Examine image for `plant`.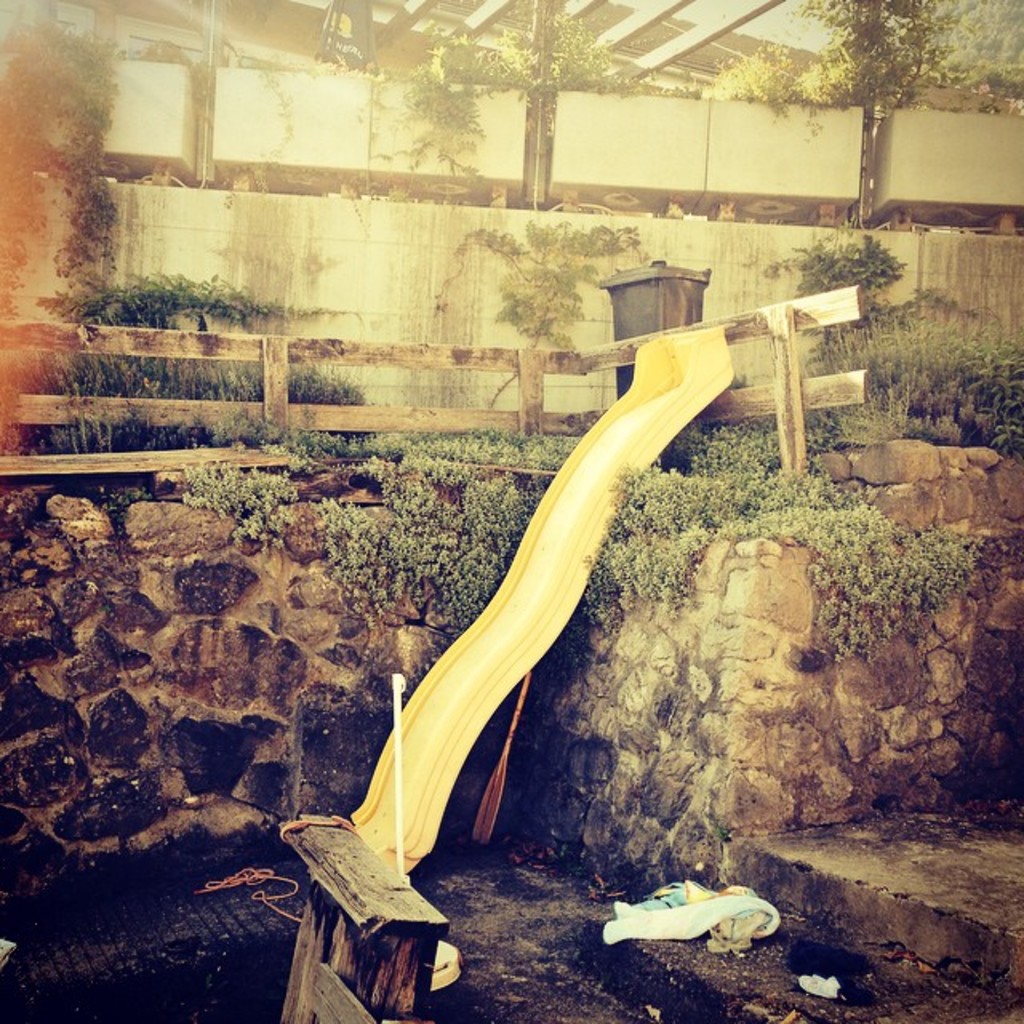
Examination result: rect(966, 85, 992, 115).
